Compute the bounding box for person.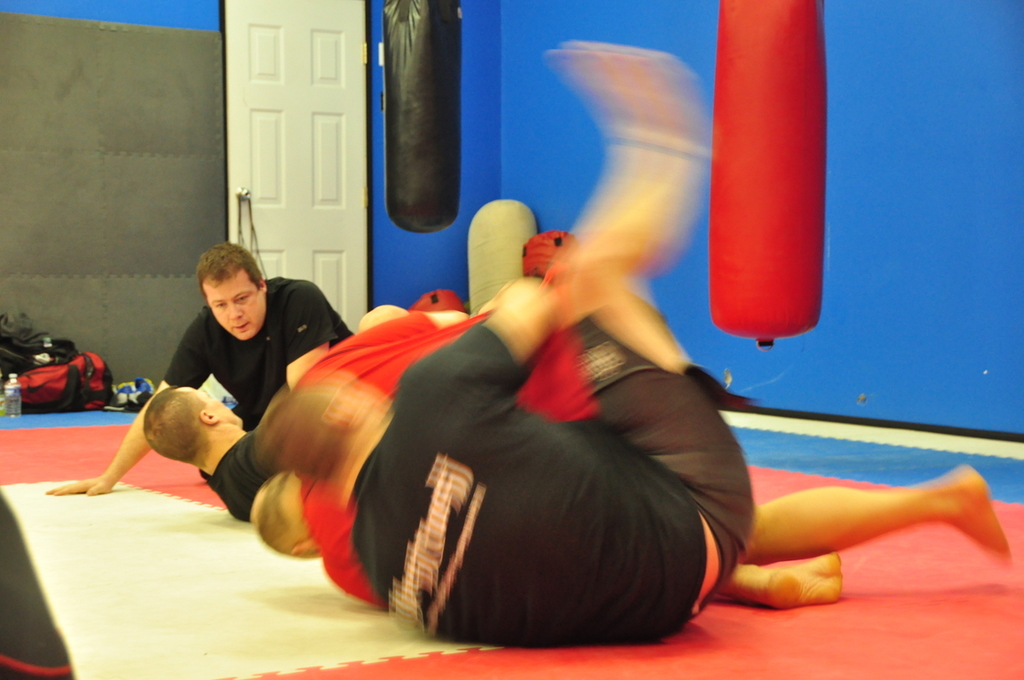
region(150, 268, 532, 514).
